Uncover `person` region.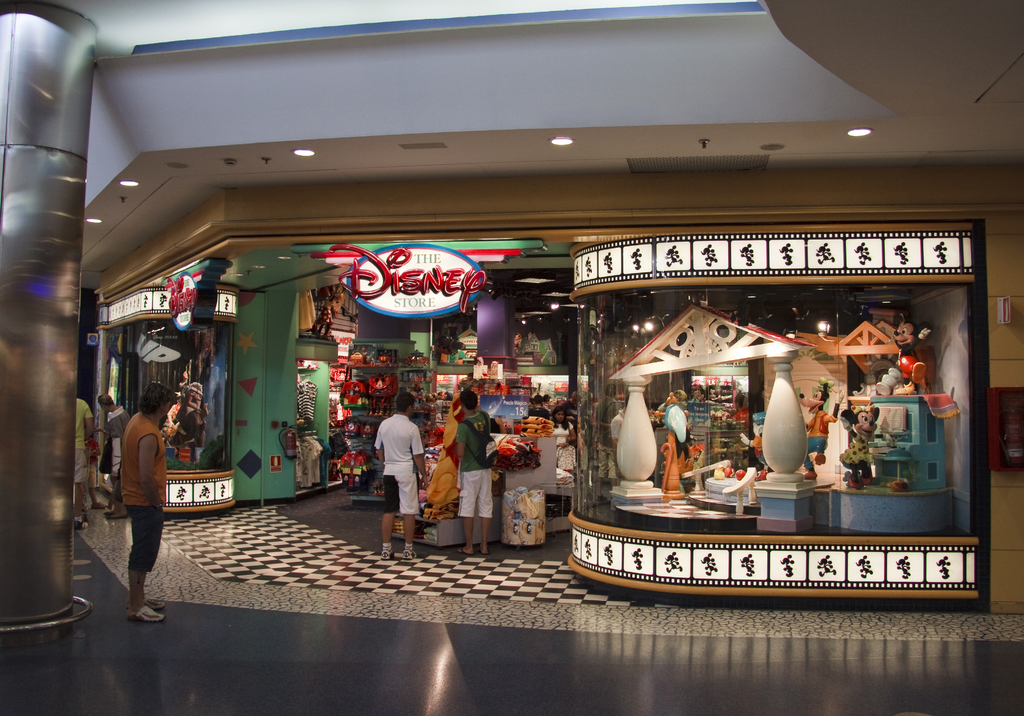
Uncovered: 454/390/490/550.
